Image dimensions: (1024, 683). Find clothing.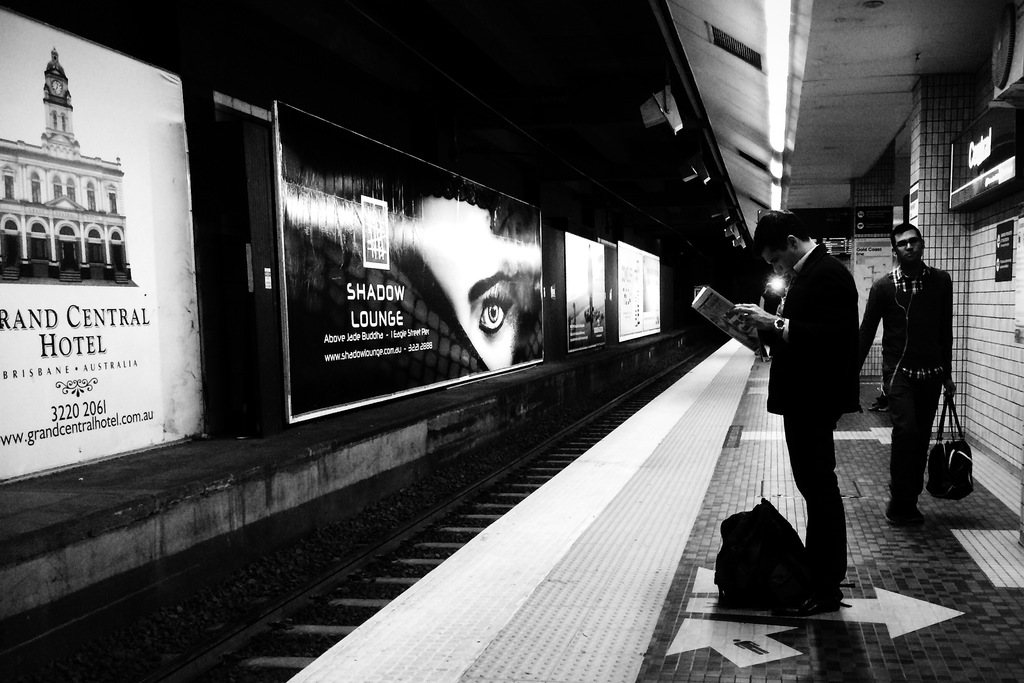
Rect(767, 199, 877, 573).
